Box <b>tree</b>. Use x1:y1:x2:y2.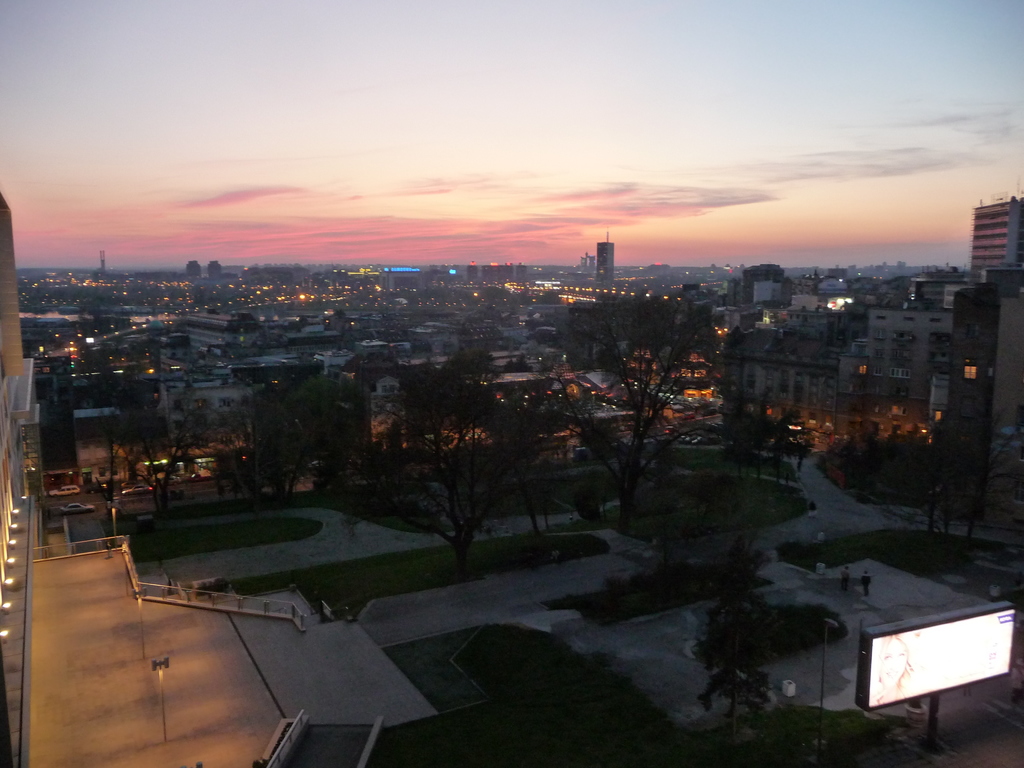
236:335:602:582.
